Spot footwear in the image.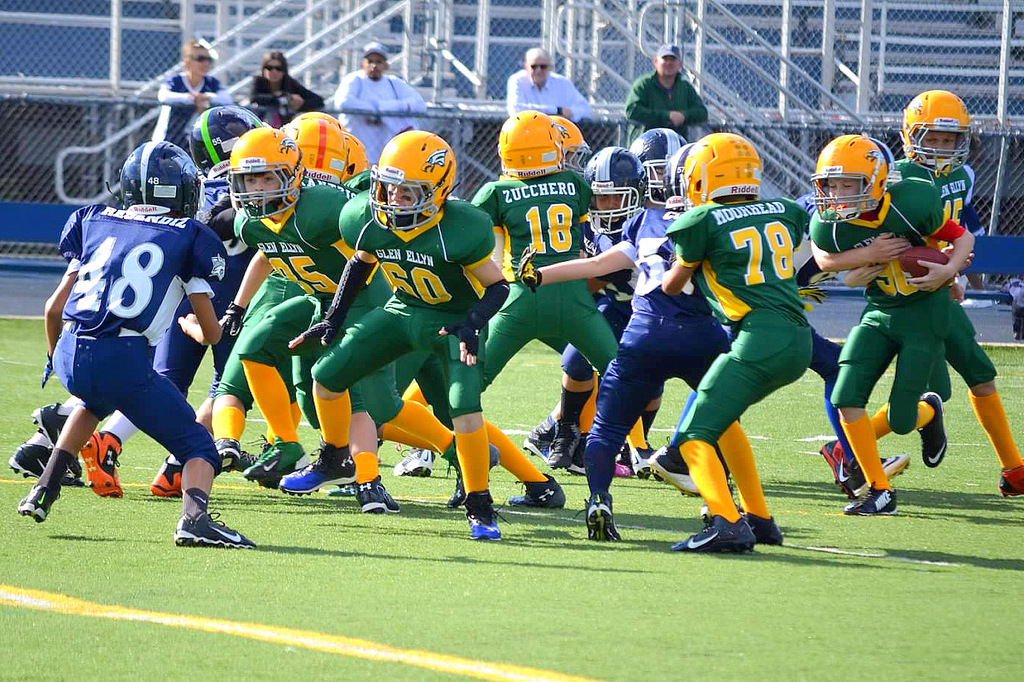
footwear found at [x1=470, y1=488, x2=512, y2=541].
